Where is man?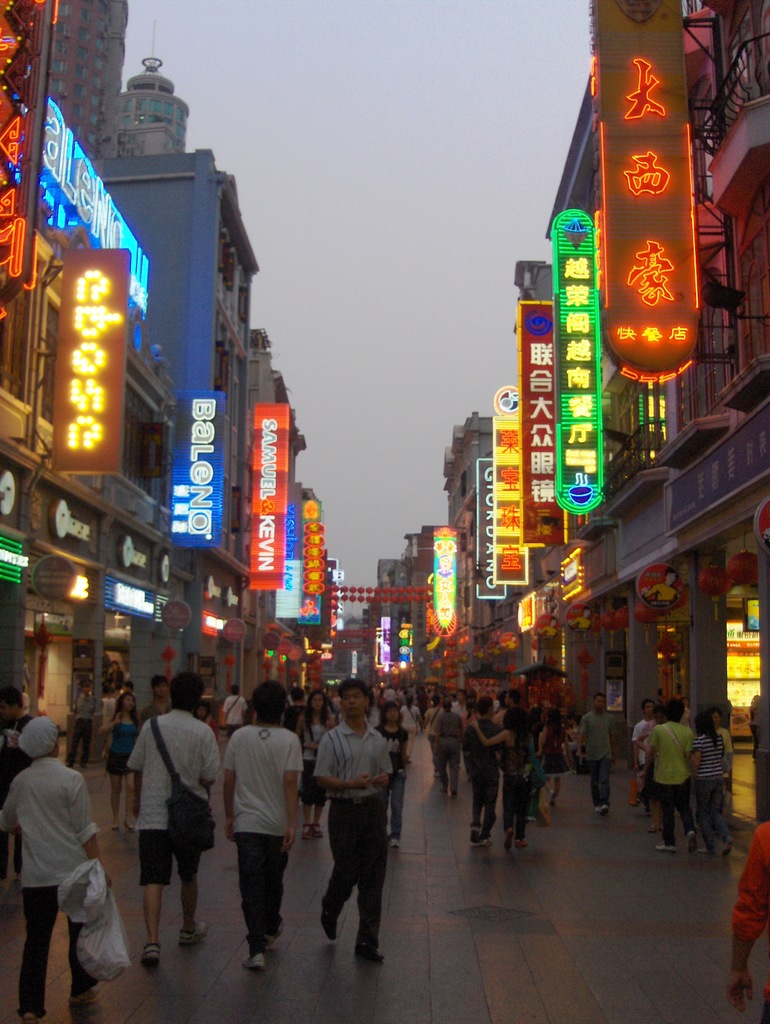
bbox(222, 685, 245, 738).
